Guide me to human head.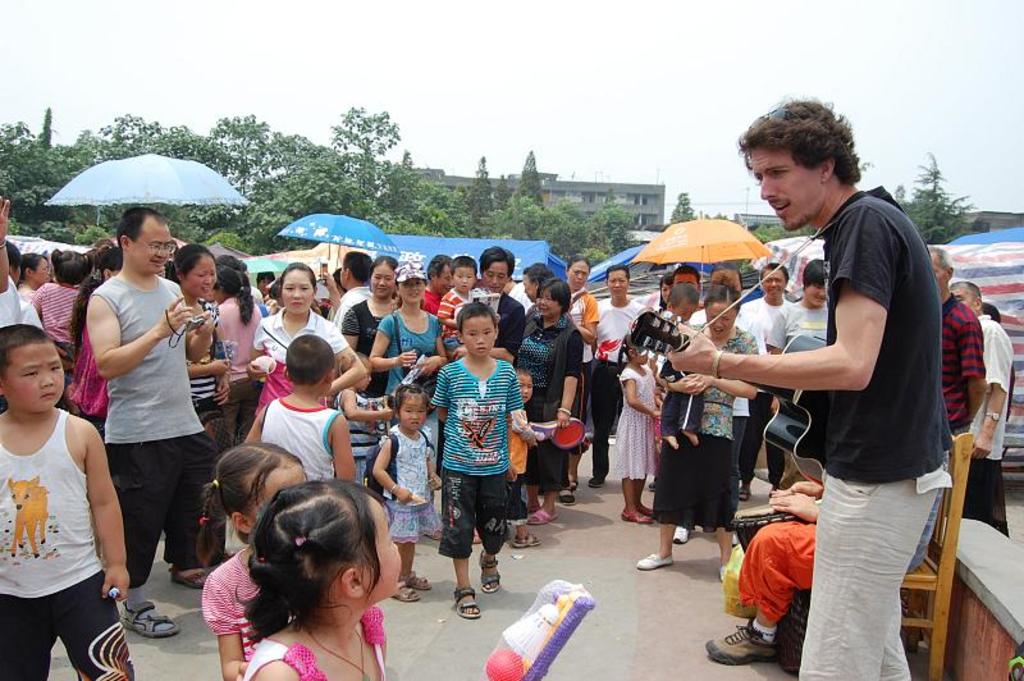
Guidance: [658, 273, 669, 298].
